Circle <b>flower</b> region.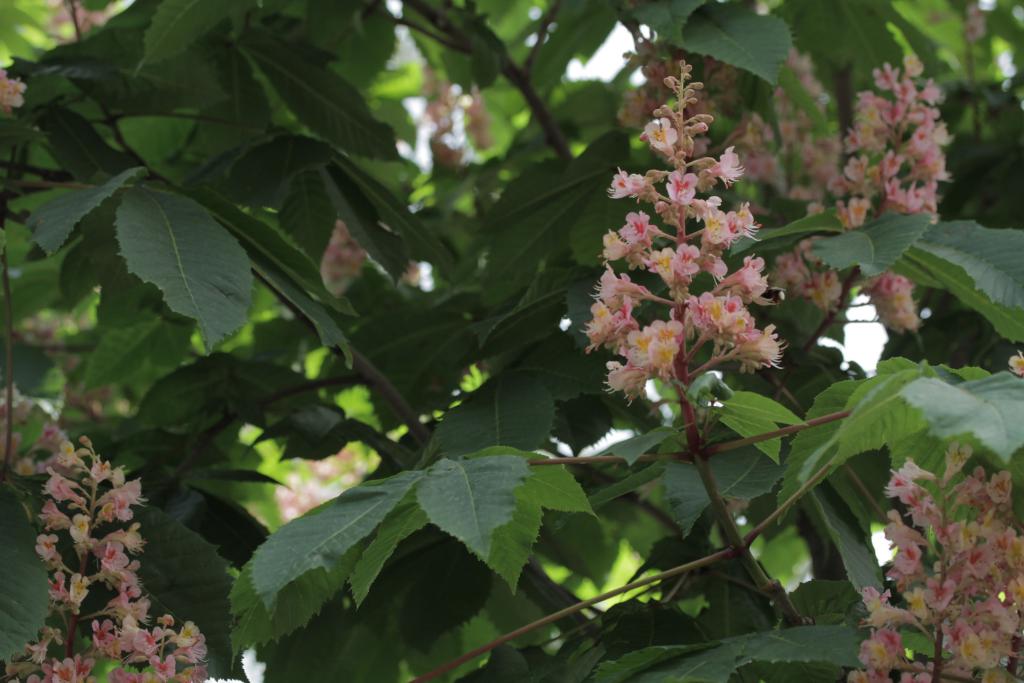
Region: x1=0, y1=67, x2=35, y2=117.
